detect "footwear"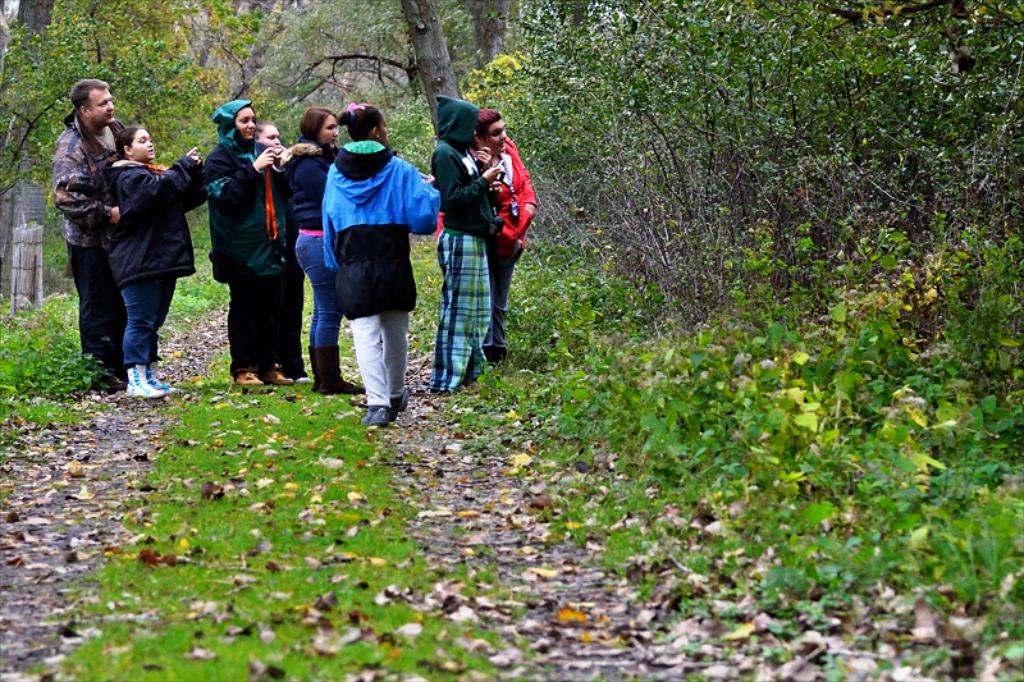
(x1=364, y1=402, x2=389, y2=429)
